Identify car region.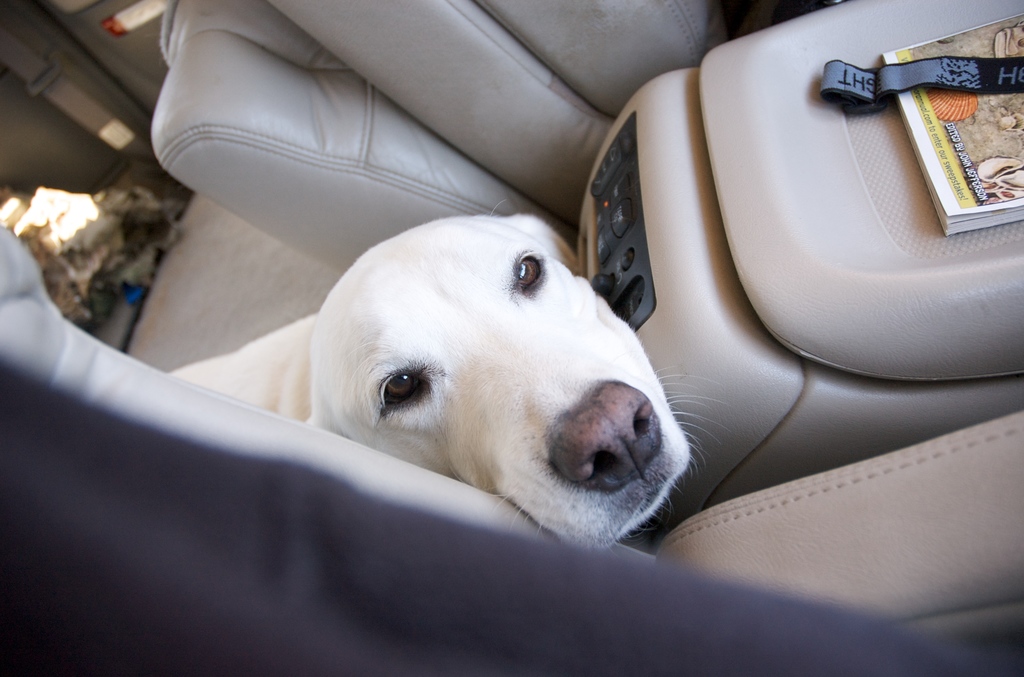
Region: [0,0,1023,676].
